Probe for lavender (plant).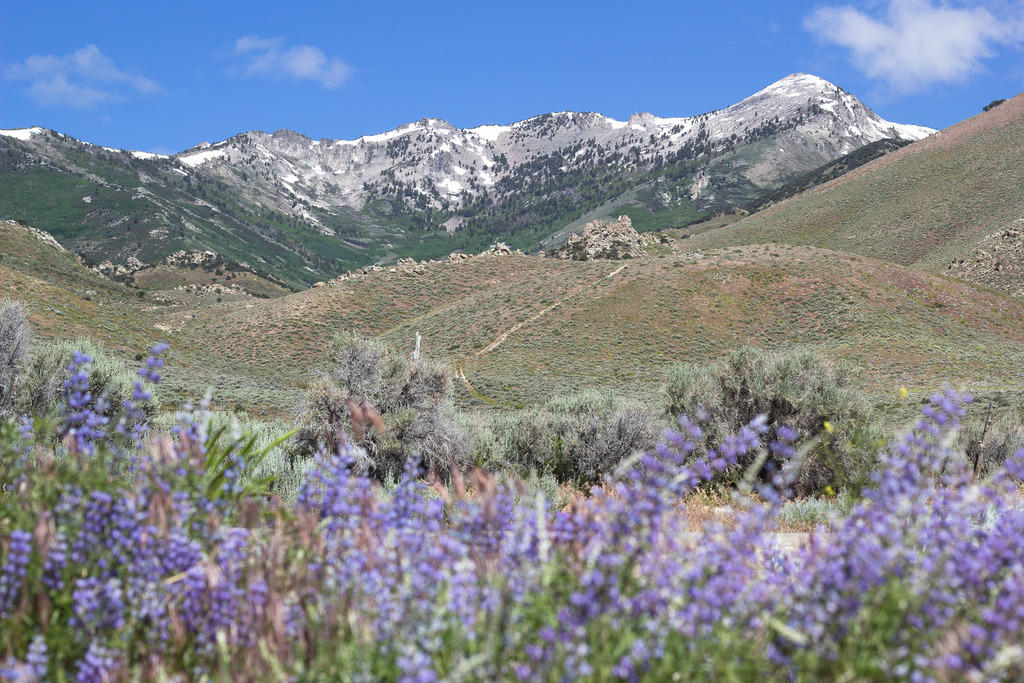
Probe result: left=300, top=452, right=348, bottom=513.
